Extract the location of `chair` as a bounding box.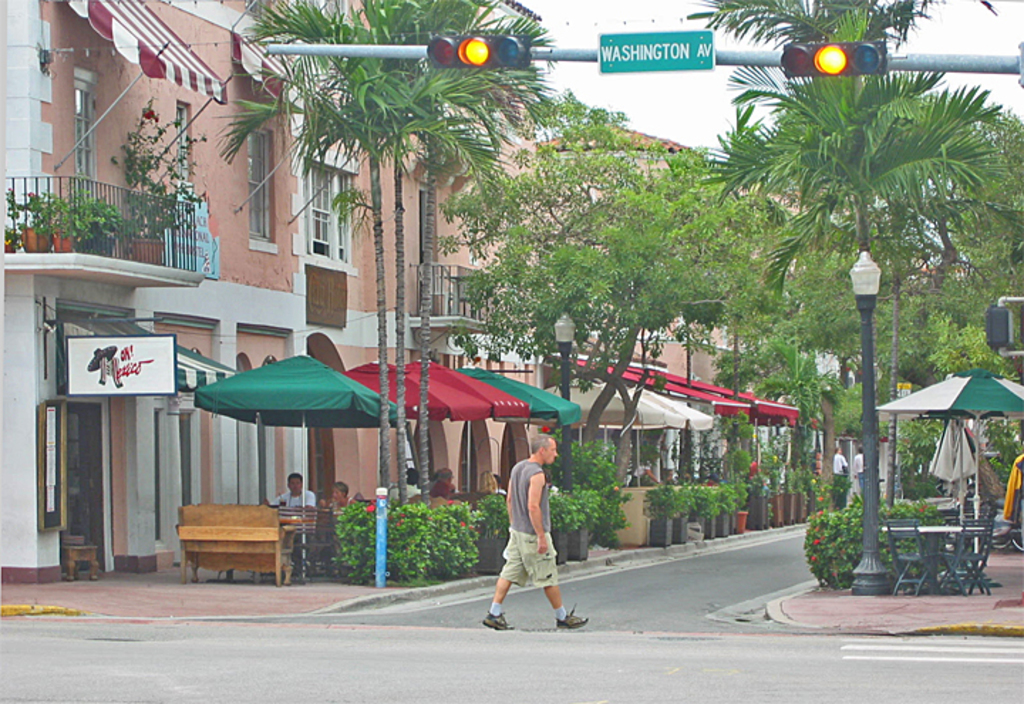
[left=913, top=515, right=957, bottom=594].
